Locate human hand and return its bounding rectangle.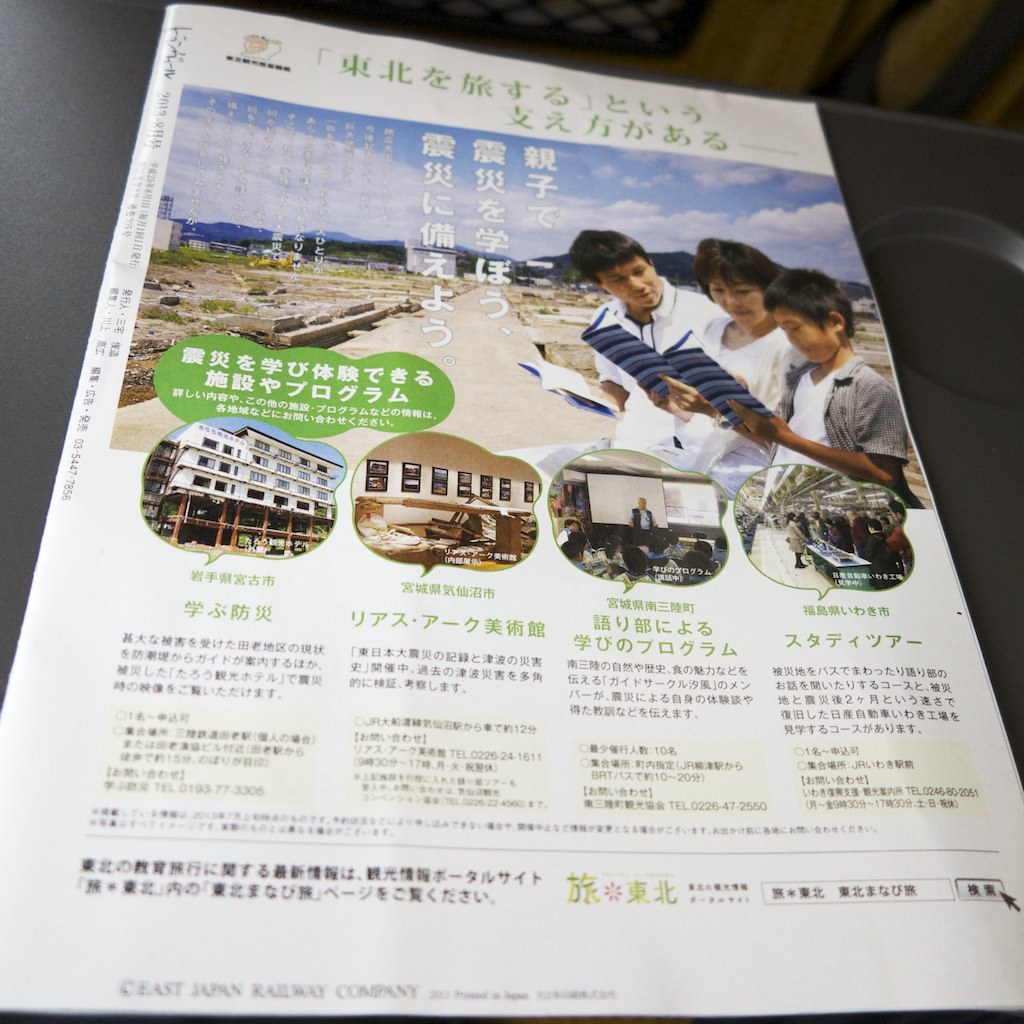
l=659, t=369, r=715, b=416.
